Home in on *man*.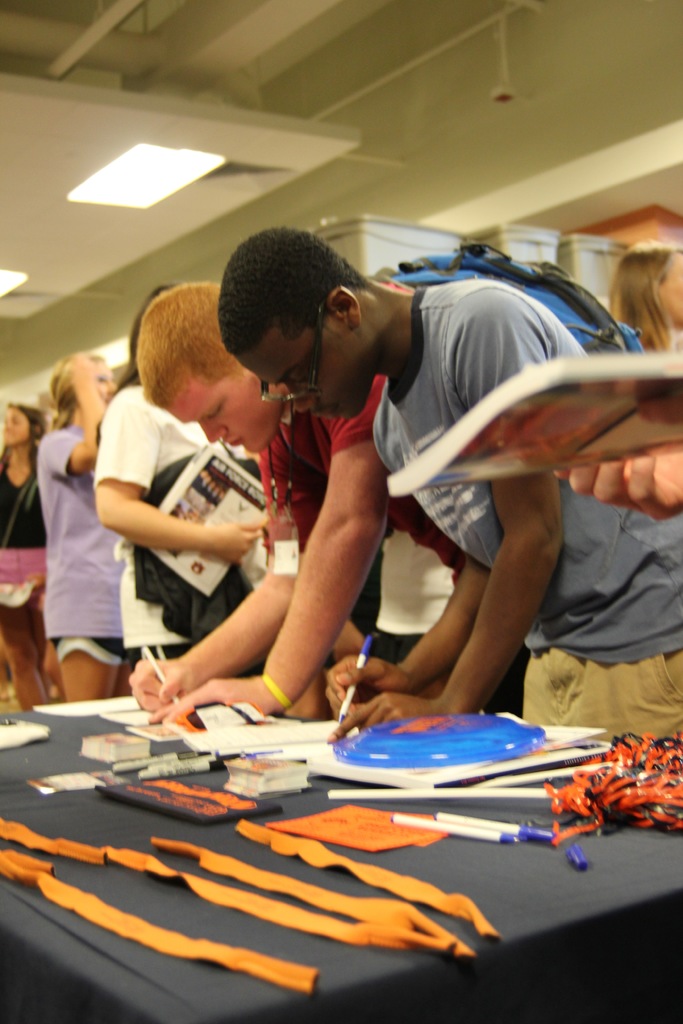
Homed in at BBox(223, 231, 682, 734).
